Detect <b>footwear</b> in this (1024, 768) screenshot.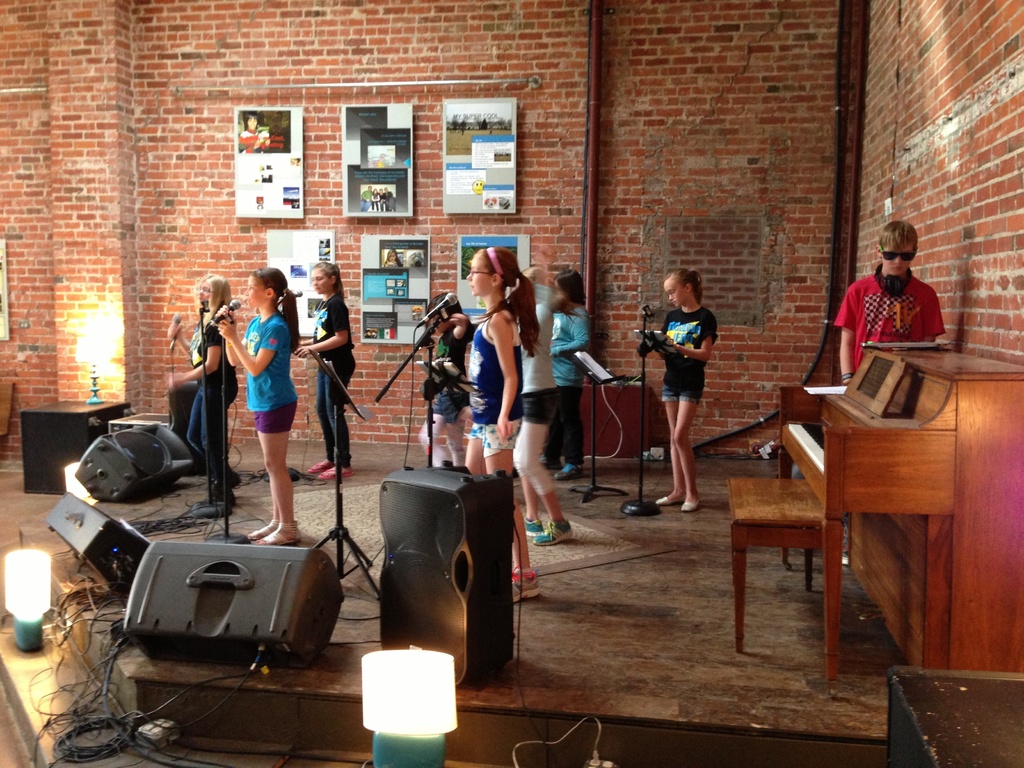
Detection: Rect(216, 488, 236, 509).
